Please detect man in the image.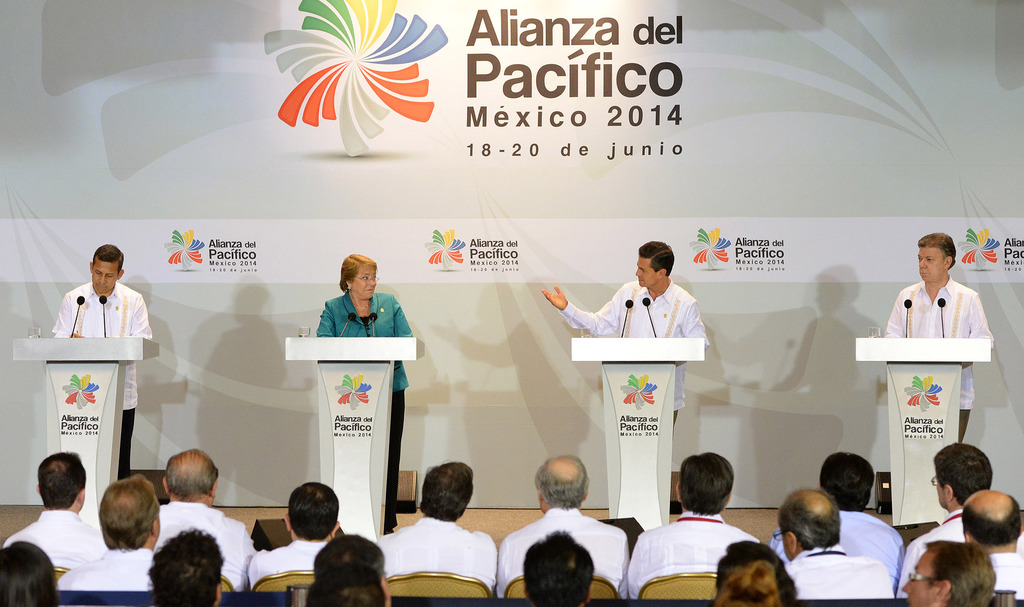
rect(754, 455, 908, 579).
